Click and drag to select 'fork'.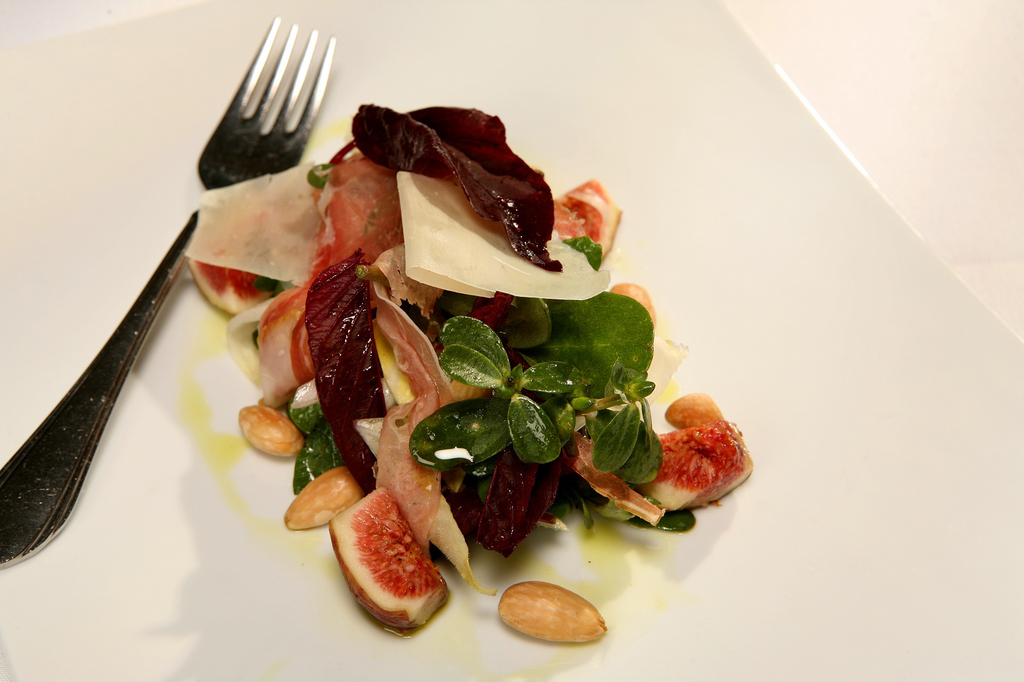
Selection: bbox=(0, 14, 336, 567).
